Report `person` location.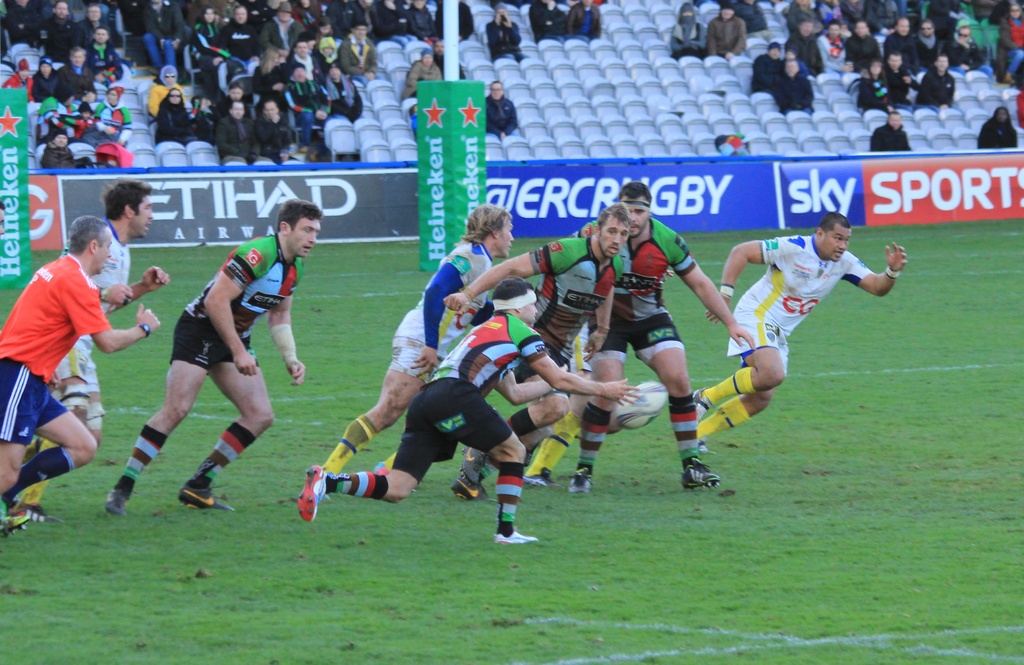
Report: 93, 25, 120, 74.
